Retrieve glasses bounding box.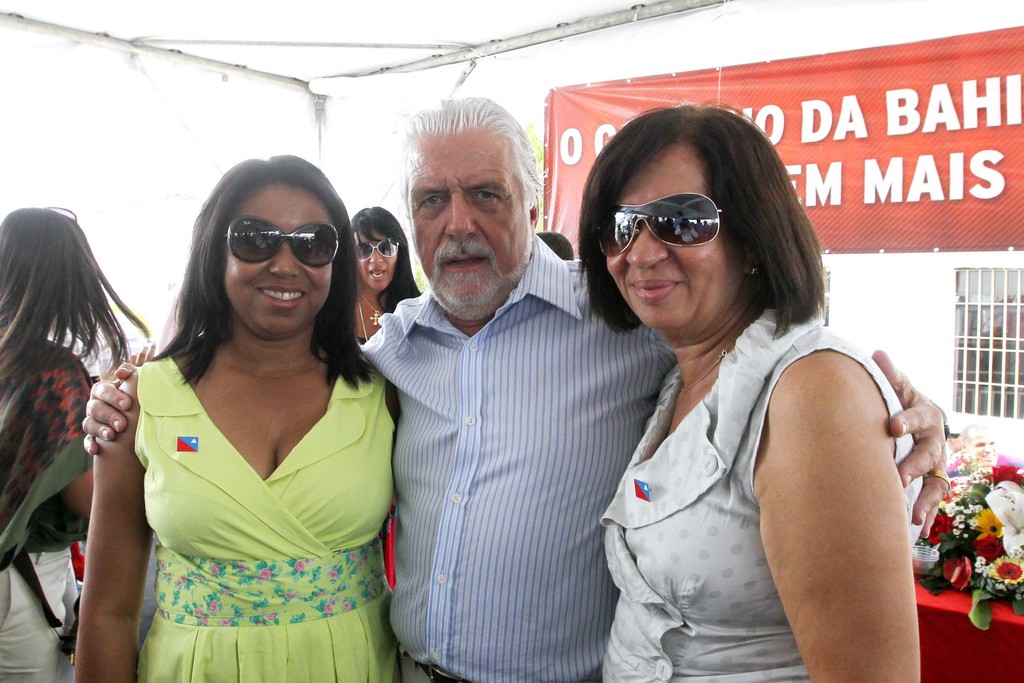
Bounding box: <bbox>358, 239, 399, 262</bbox>.
